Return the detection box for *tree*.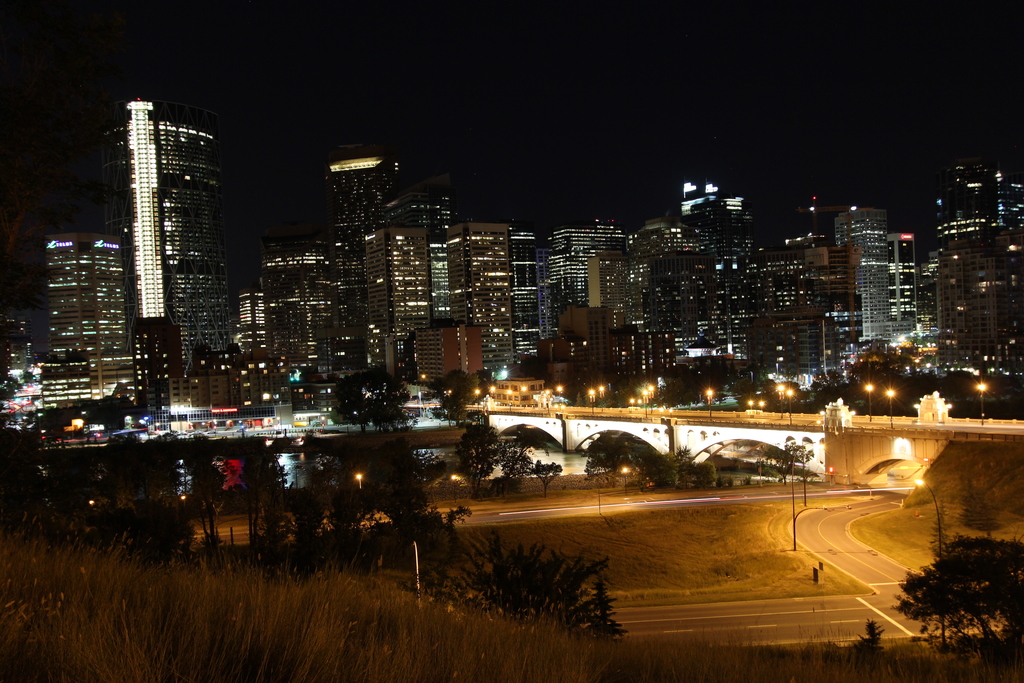
box(458, 422, 502, 495).
